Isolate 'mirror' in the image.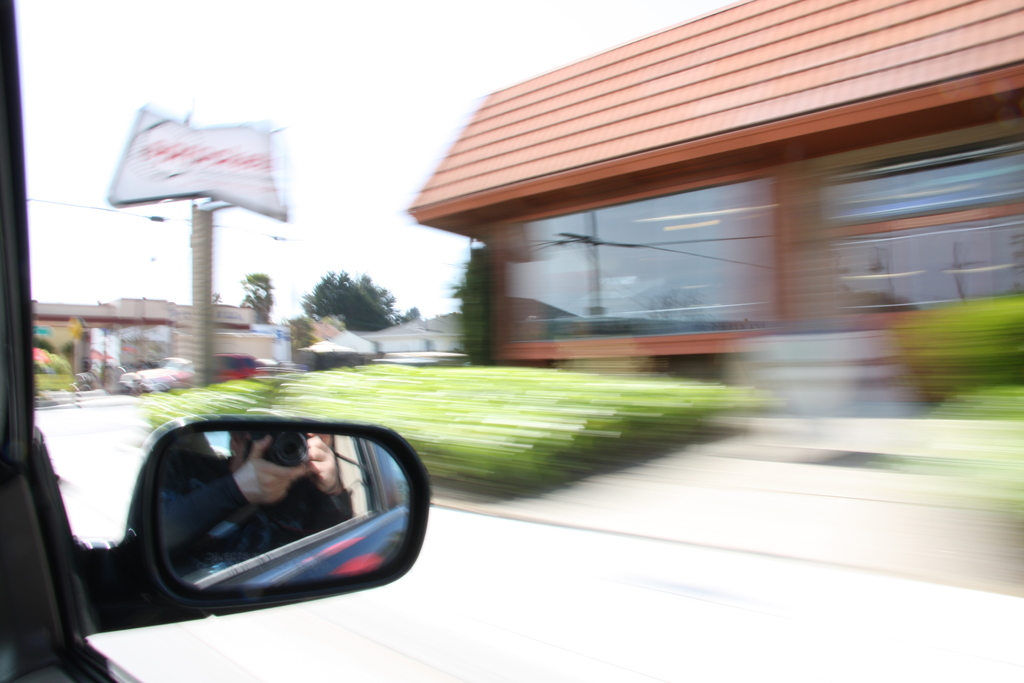
Isolated region: bbox(159, 436, 416, 592).
